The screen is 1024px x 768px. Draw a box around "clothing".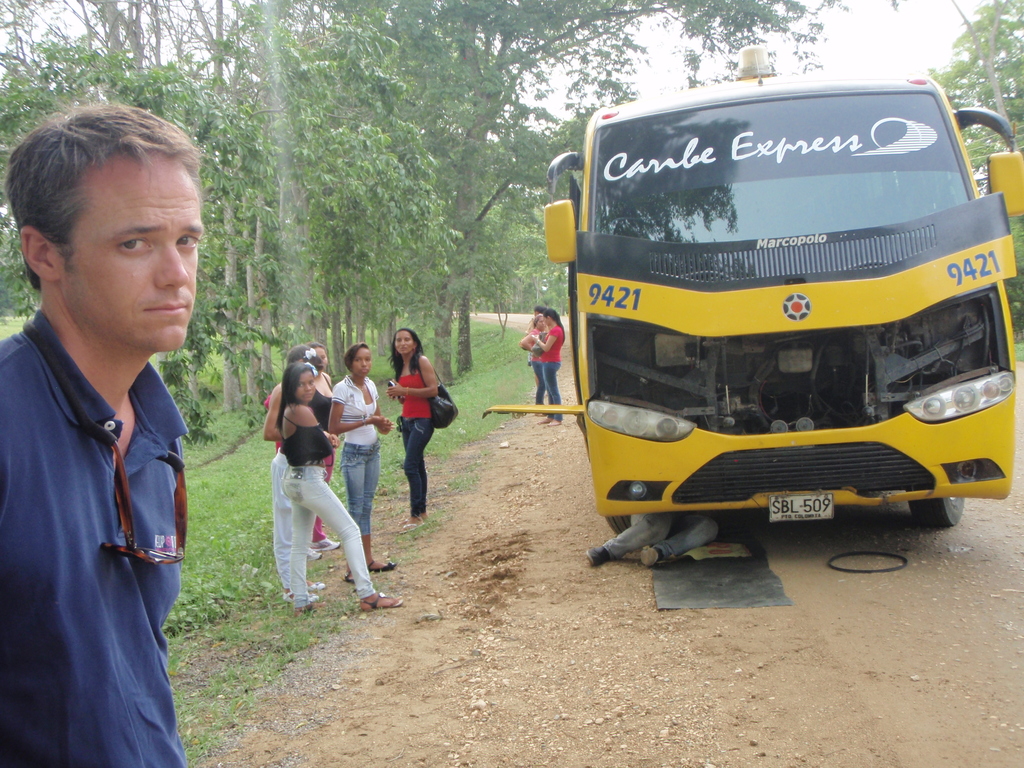
(282, 399, 374, 607).
